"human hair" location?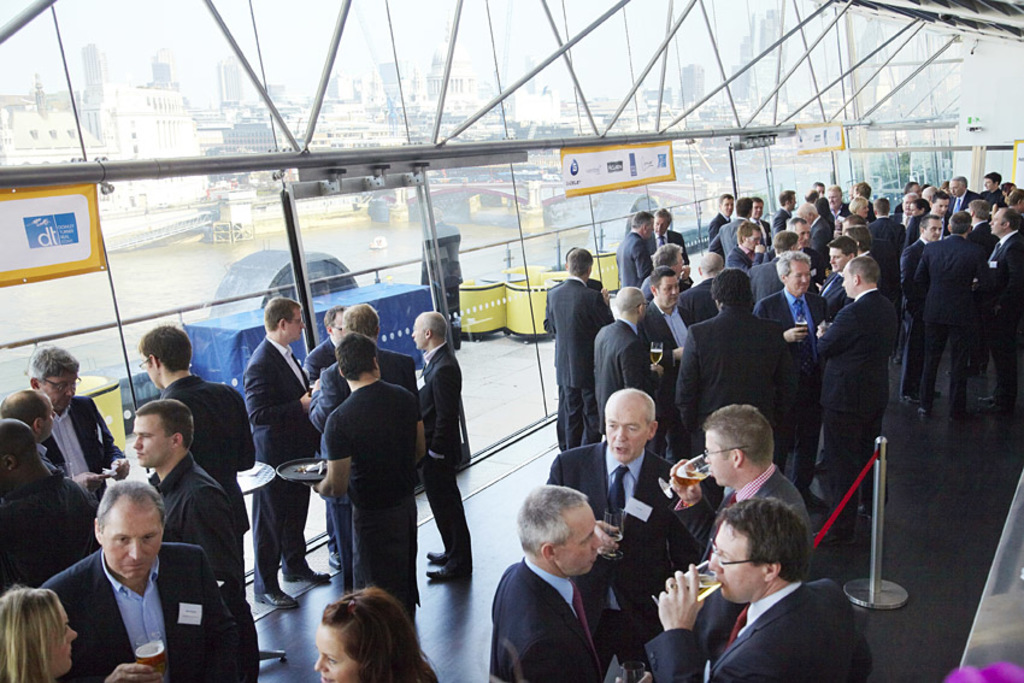
[left=996, top=206, right=1019, bottom=226]
